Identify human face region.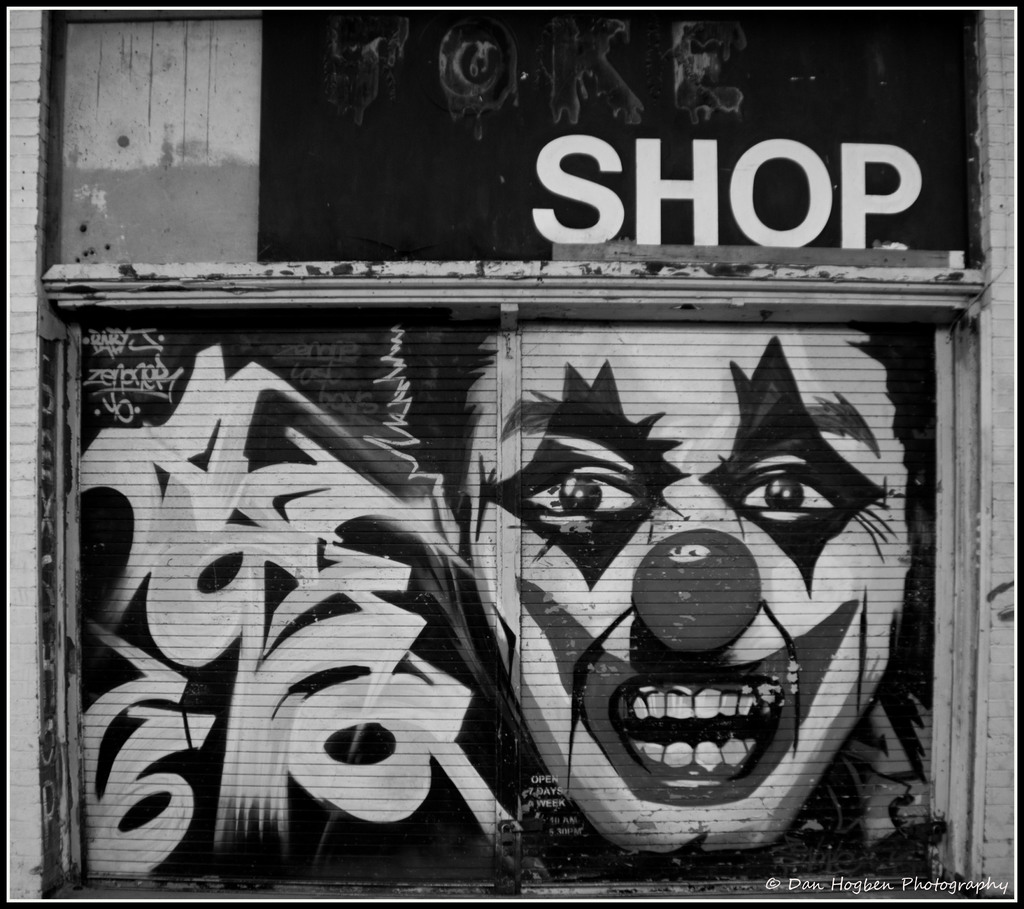
Region: (left=463, top=312, right=928, bottom=866).
